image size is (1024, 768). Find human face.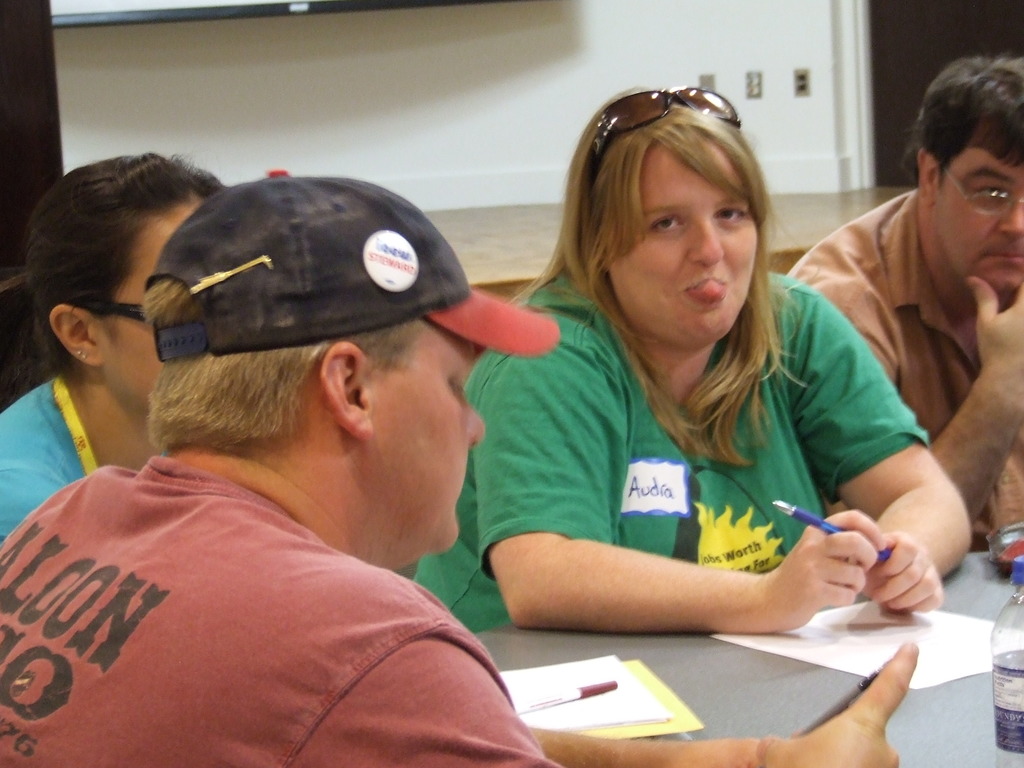
[x1=111, y1=203, x2=192, y2=413].
